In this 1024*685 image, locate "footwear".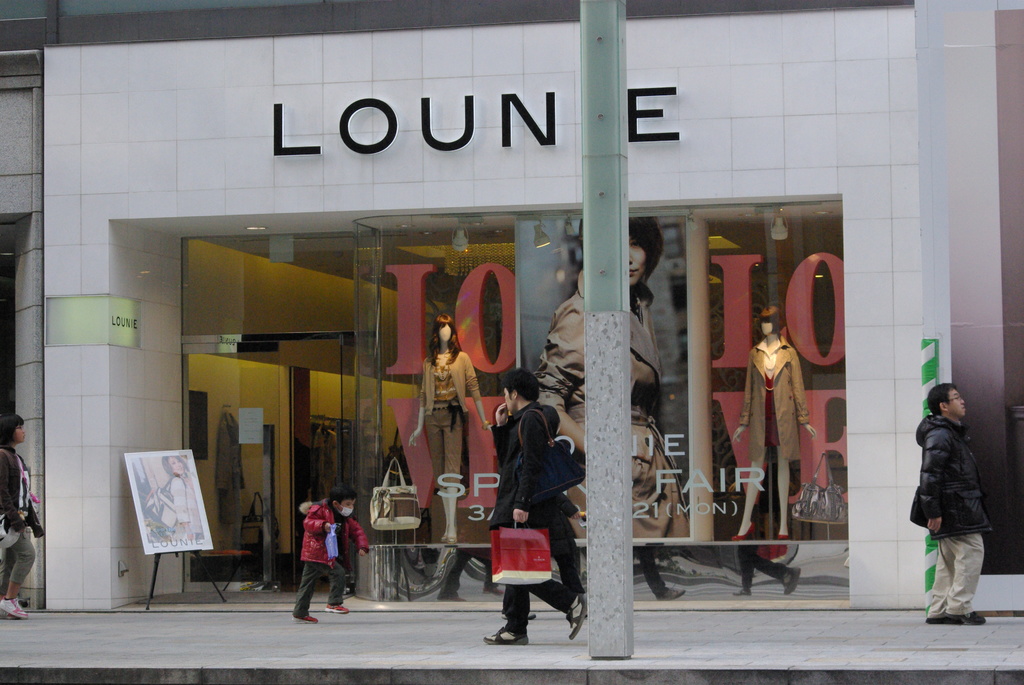
Bounding box: (x1=0, y1=594, x2=31, y2=624).
